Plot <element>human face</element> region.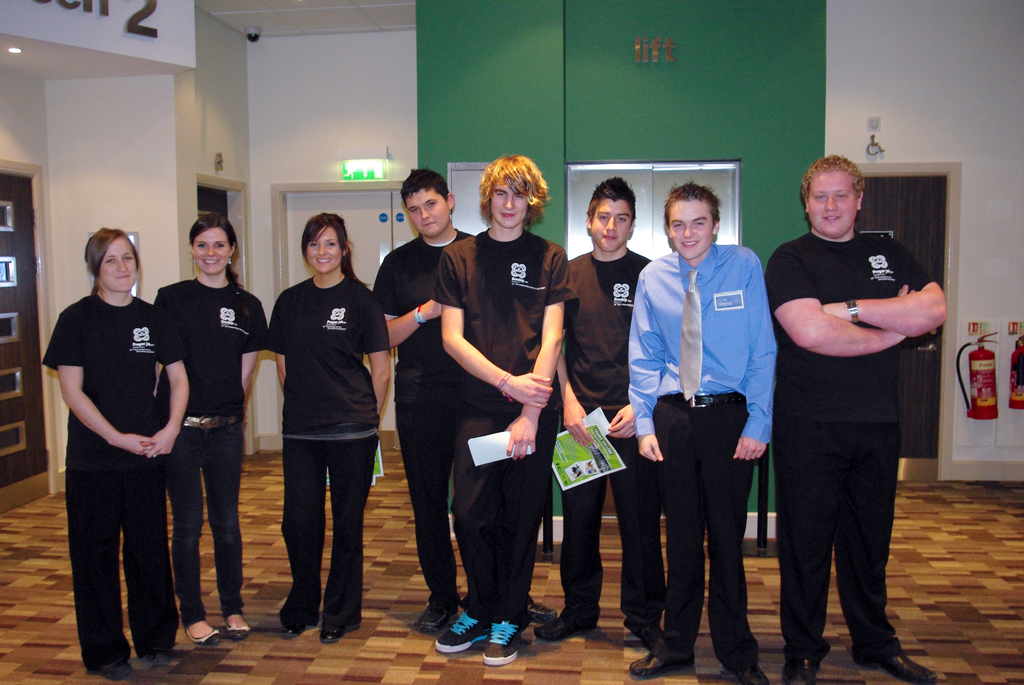
Plotted at box(665, 199, 716, 260).
